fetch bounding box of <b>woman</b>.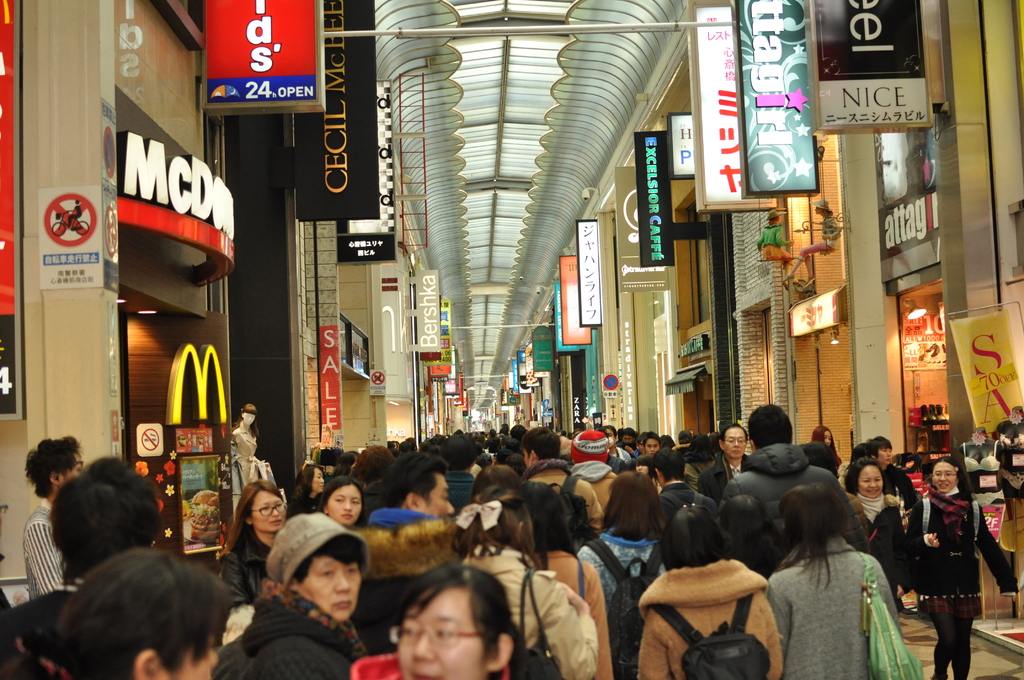
Bbox: {"x1": 840, "y1": 451, "x2": 913, "y2": 613}.
